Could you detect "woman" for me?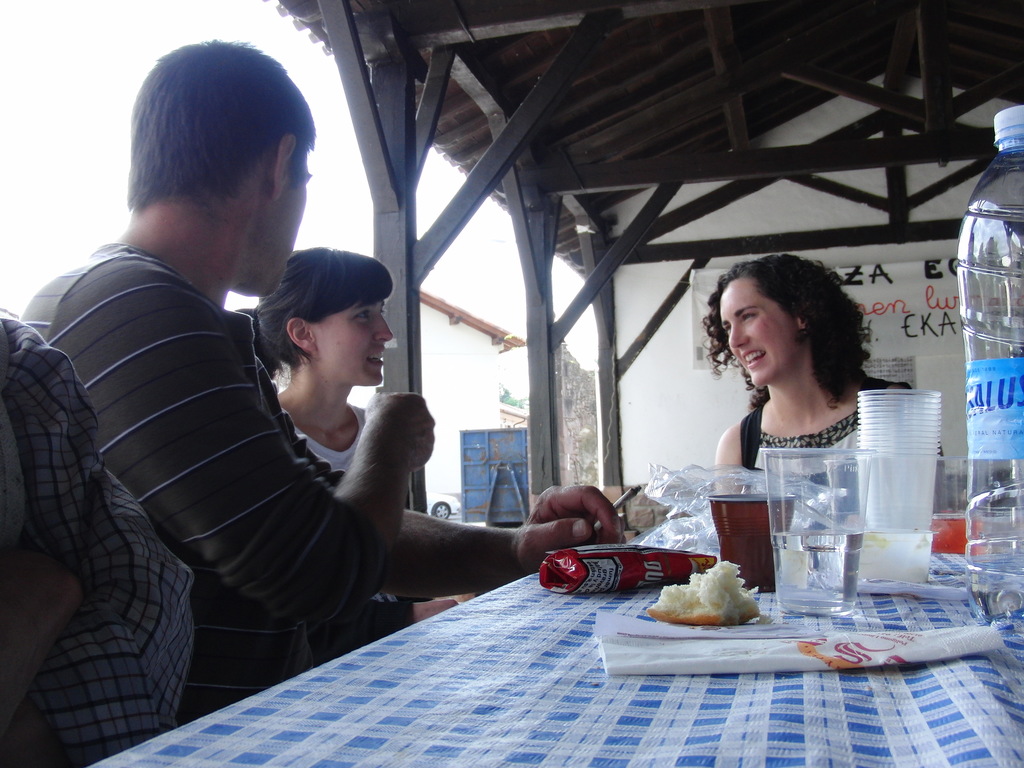
Detection result: [x1=239, y1=250, x2=406, y2=610].
